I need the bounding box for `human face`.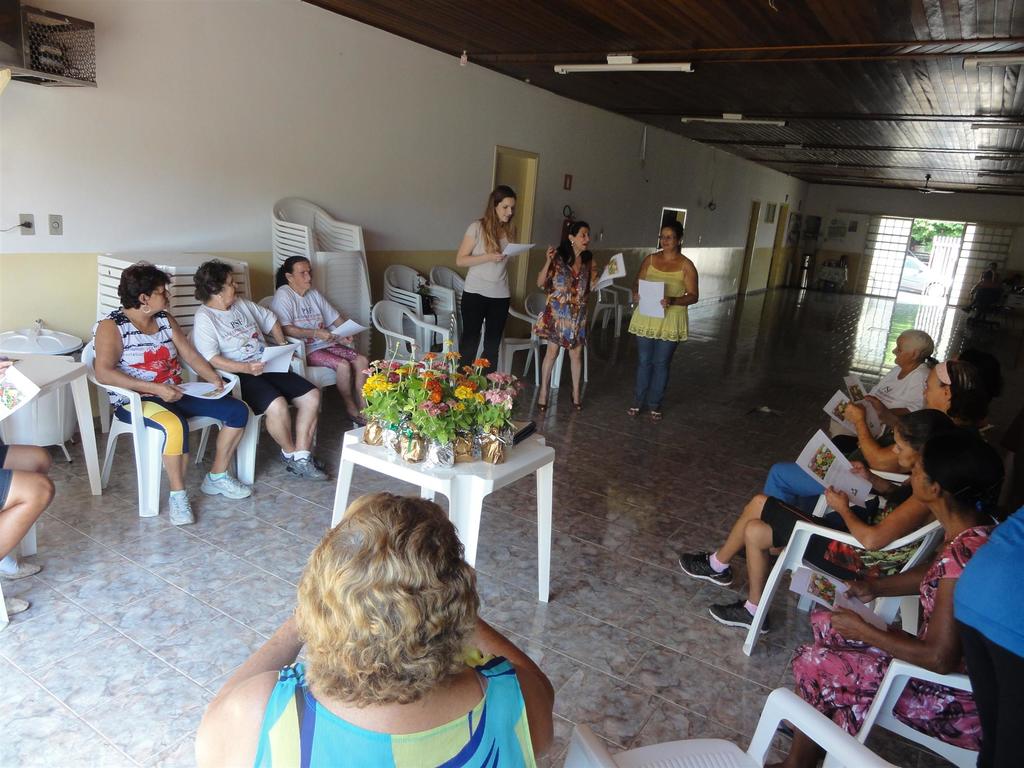
Here it is: box=[911, 451, 932, 500].
